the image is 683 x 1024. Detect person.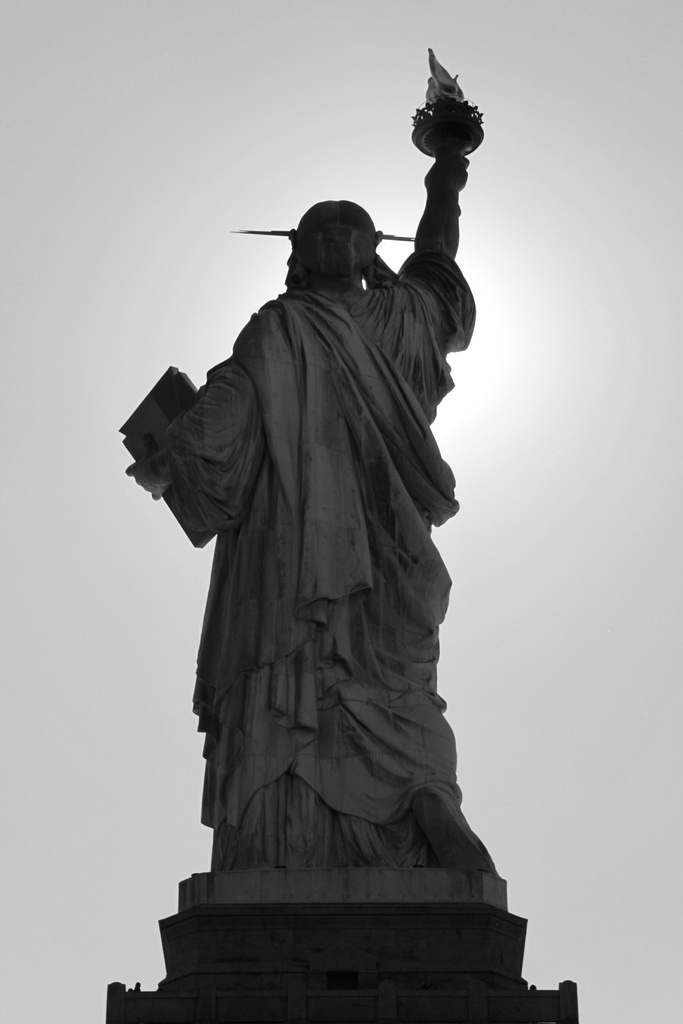
Detection: locate(132, 107, 509, 979).
